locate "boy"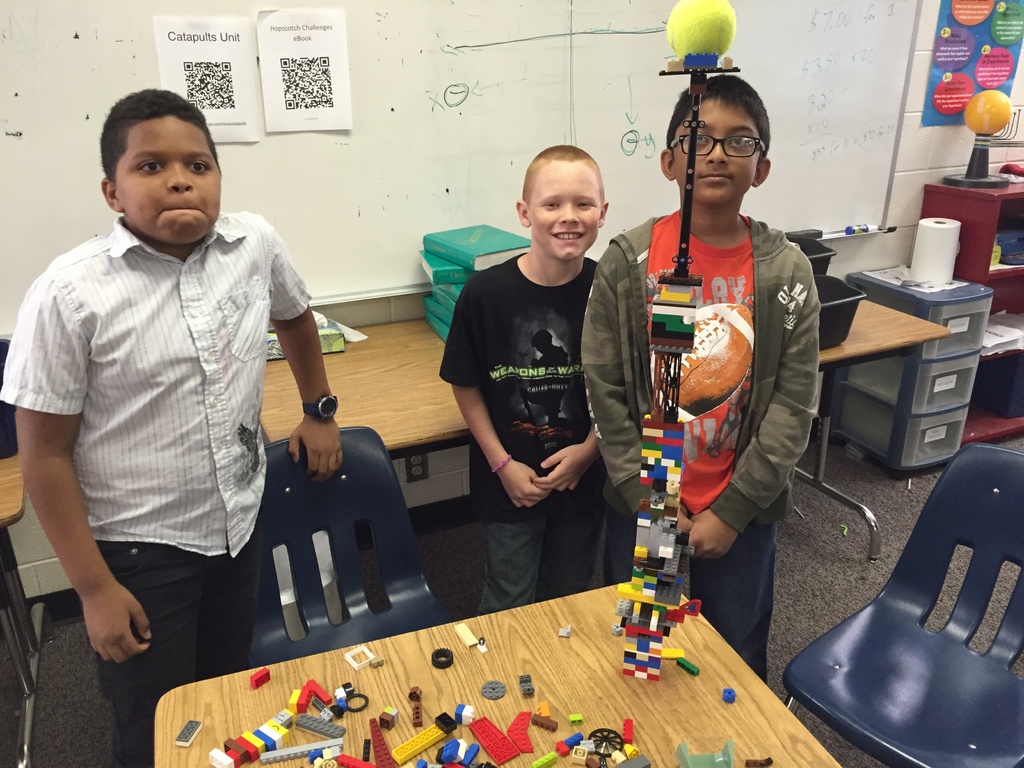
[428,153,648,635]
